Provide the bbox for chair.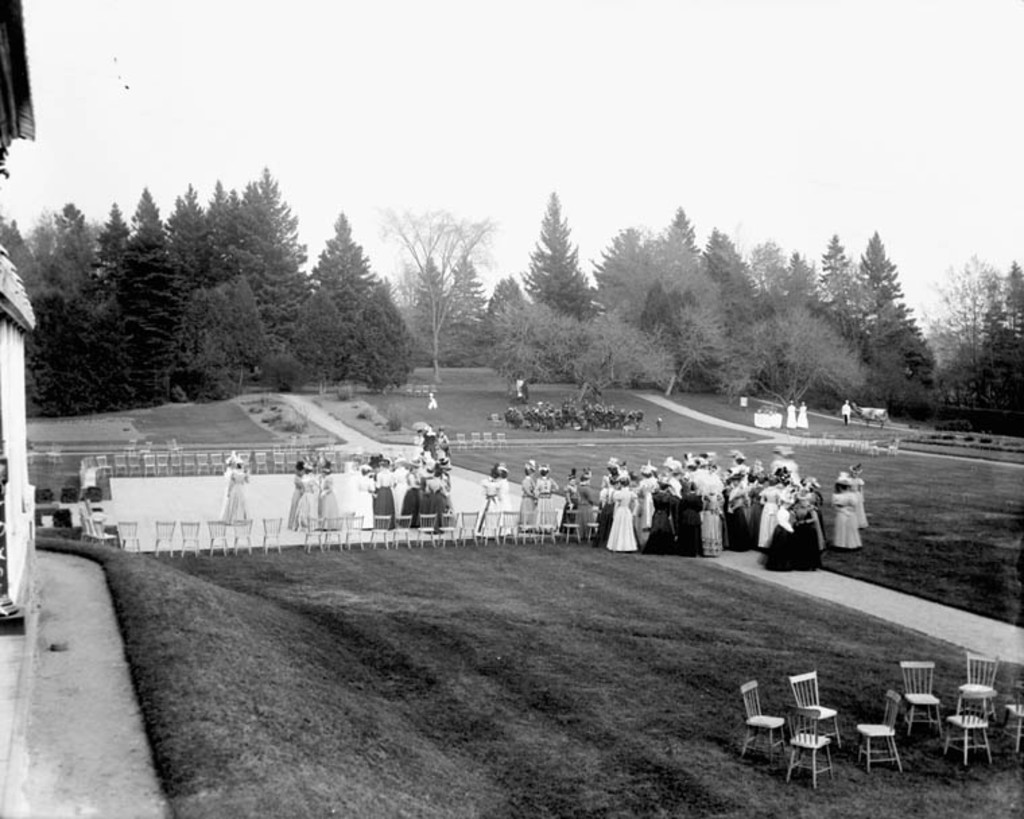
[left=175, top=520, right=199, bottom=558].
